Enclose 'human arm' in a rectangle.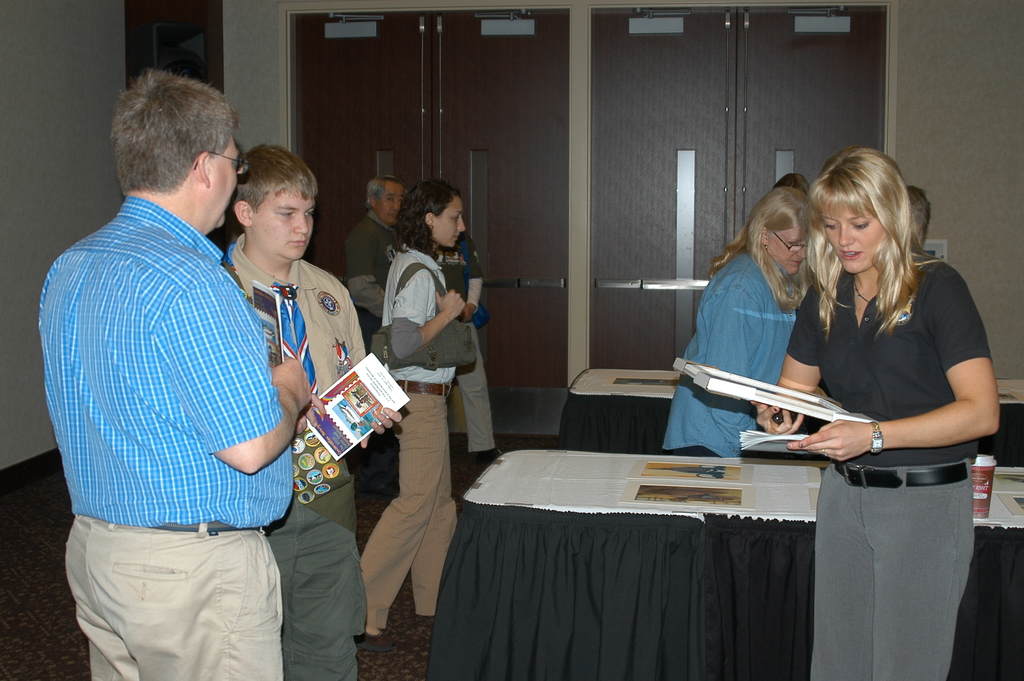
x1=448, y1=247, x2=483, y2=327.
